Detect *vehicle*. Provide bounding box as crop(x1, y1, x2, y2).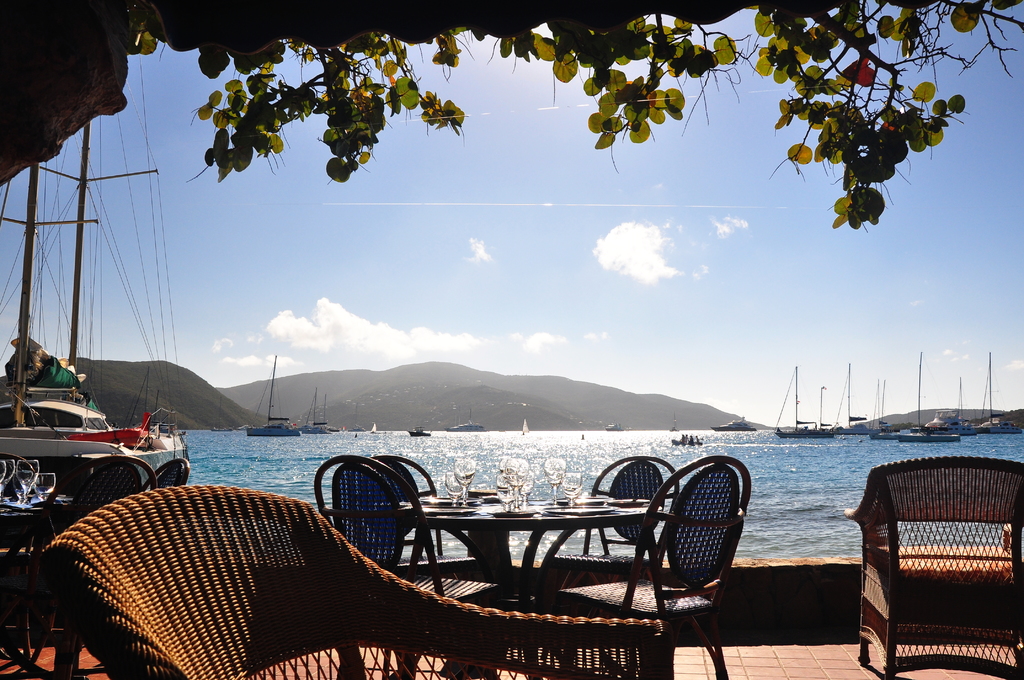
crop(709, 414, 757, 430).
